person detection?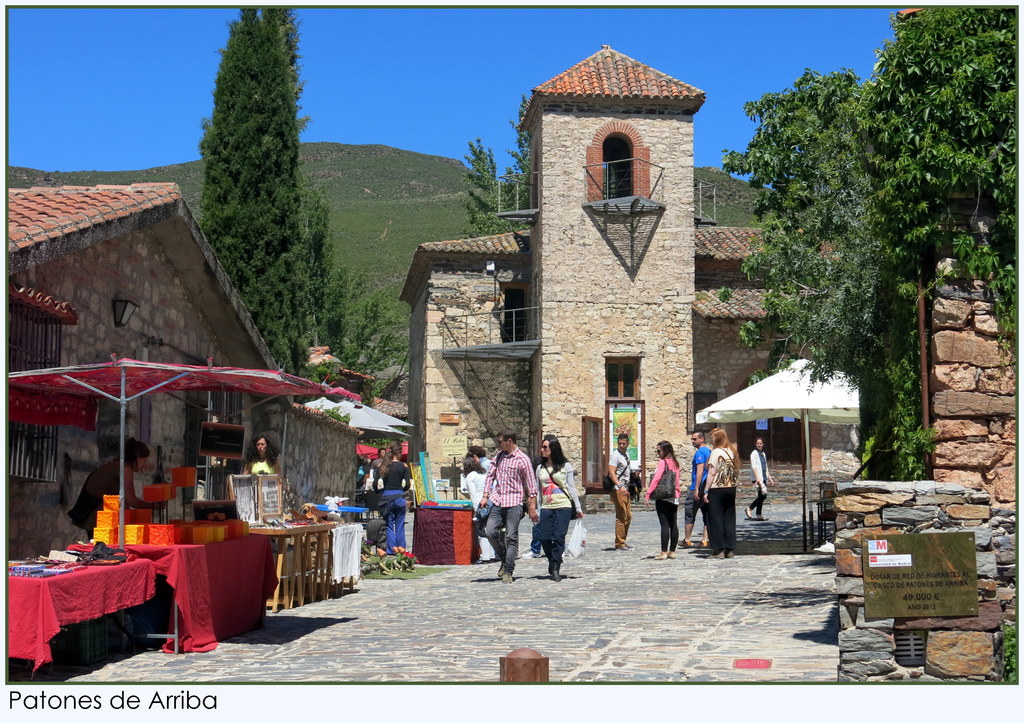
(x1=64, y1=441, x2=149, y2=537)
